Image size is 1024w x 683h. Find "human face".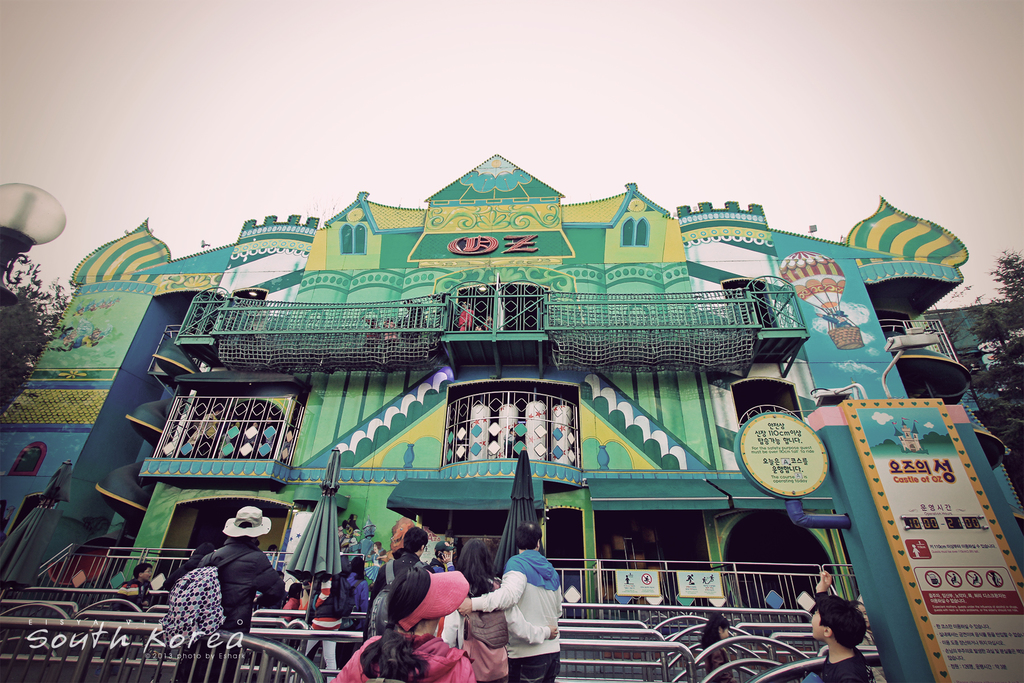
bbox=[810, 605, 828, 635].
